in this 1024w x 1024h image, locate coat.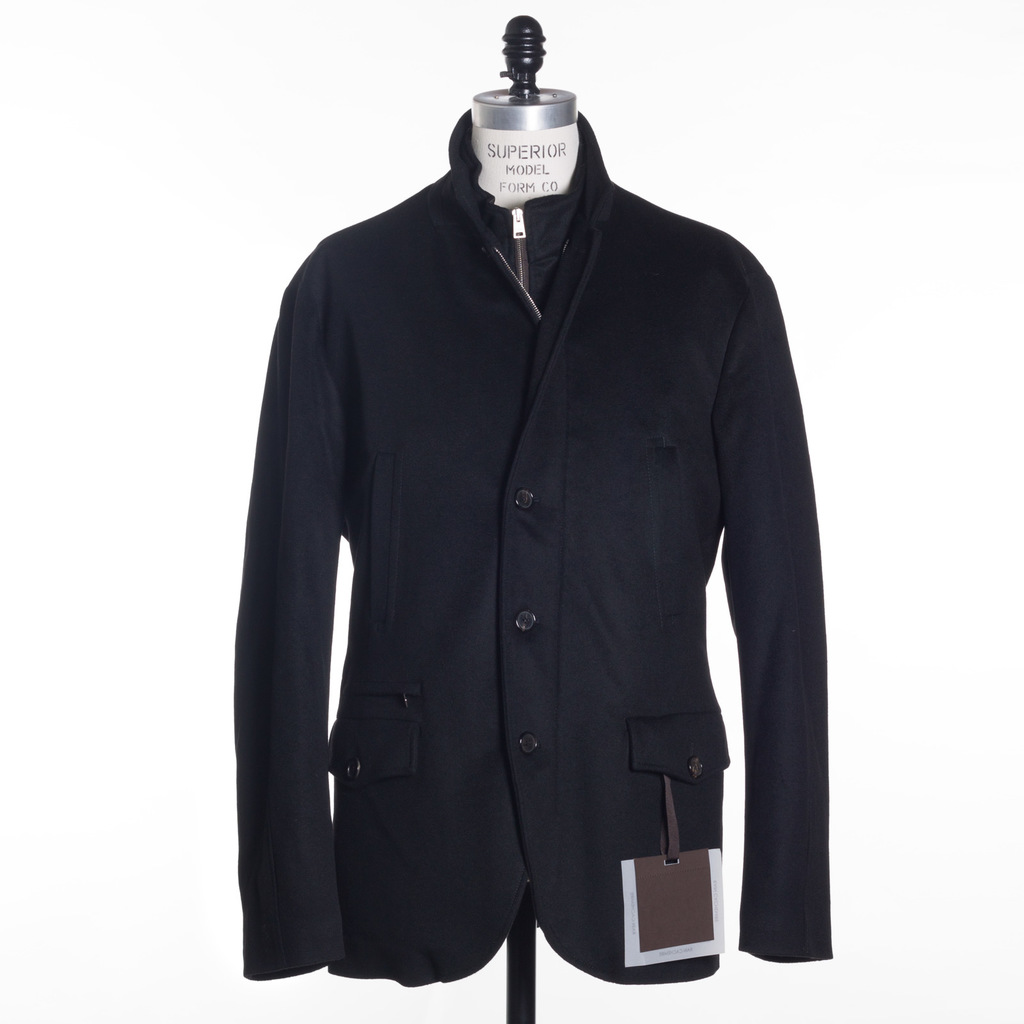
Bounding box: [x1=244, y1=109, x2=838, y2=1023].
